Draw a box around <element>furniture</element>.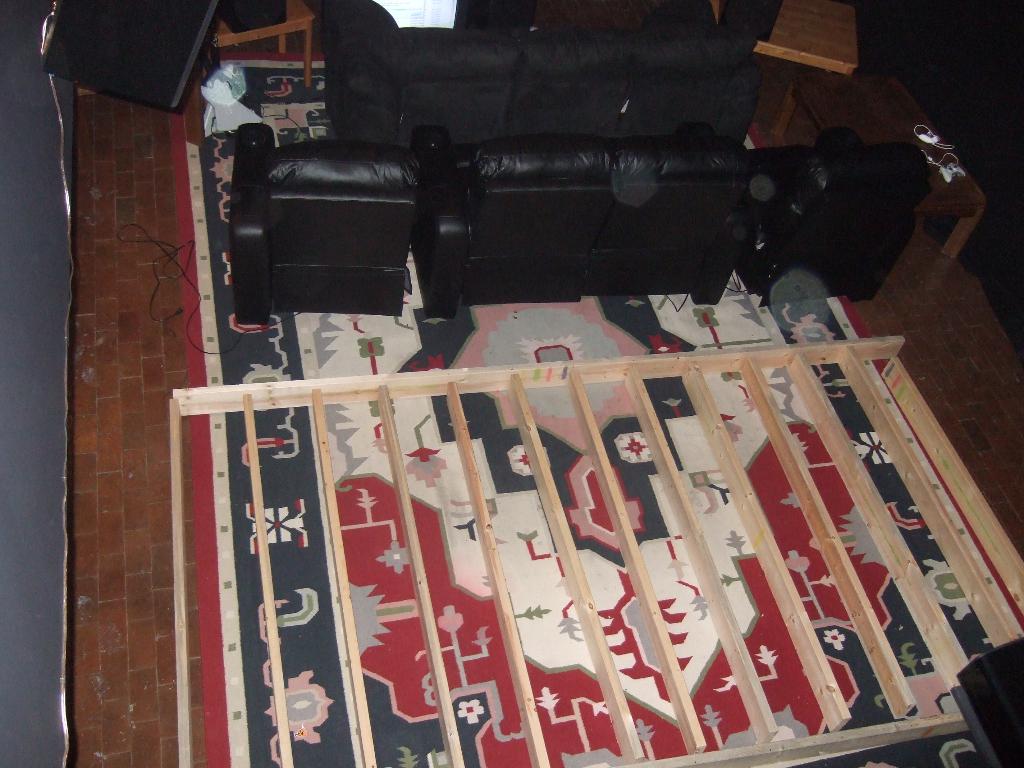
bbox(317, 0, 766, 145).
